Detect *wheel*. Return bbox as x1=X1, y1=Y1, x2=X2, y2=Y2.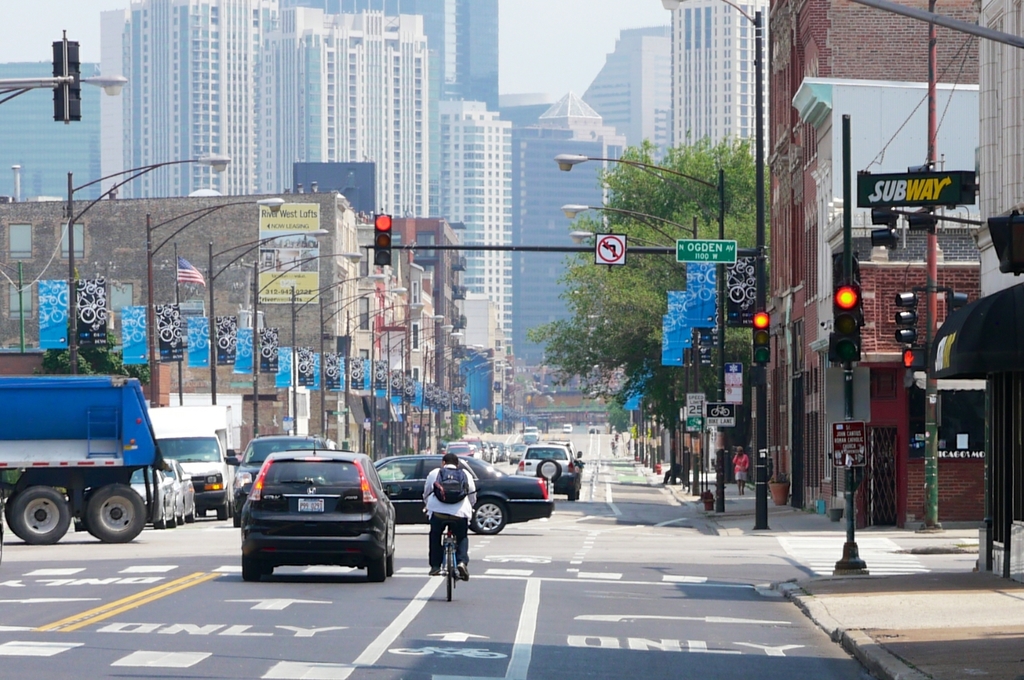
x1=577, y1=489, x2=580, y2=498.
